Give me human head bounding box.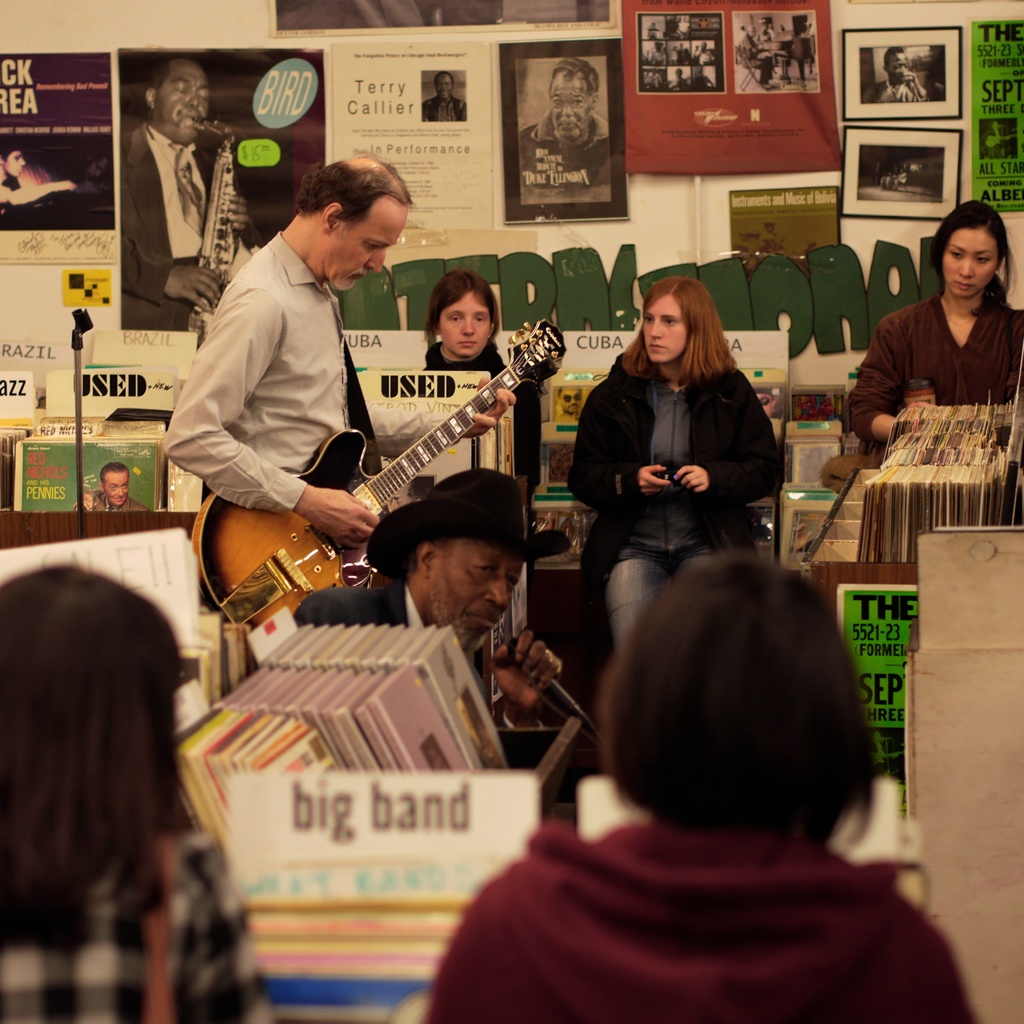
(421, 267, 498, 358).
